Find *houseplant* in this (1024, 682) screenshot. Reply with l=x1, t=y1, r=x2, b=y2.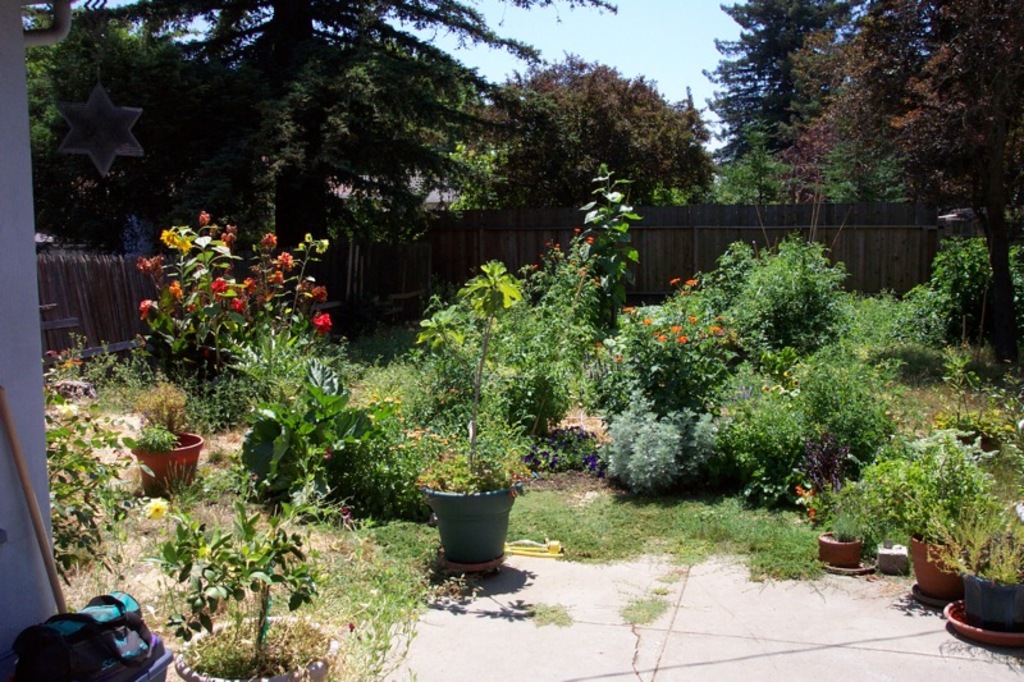
l=120, t=384, r=210, b=499.
